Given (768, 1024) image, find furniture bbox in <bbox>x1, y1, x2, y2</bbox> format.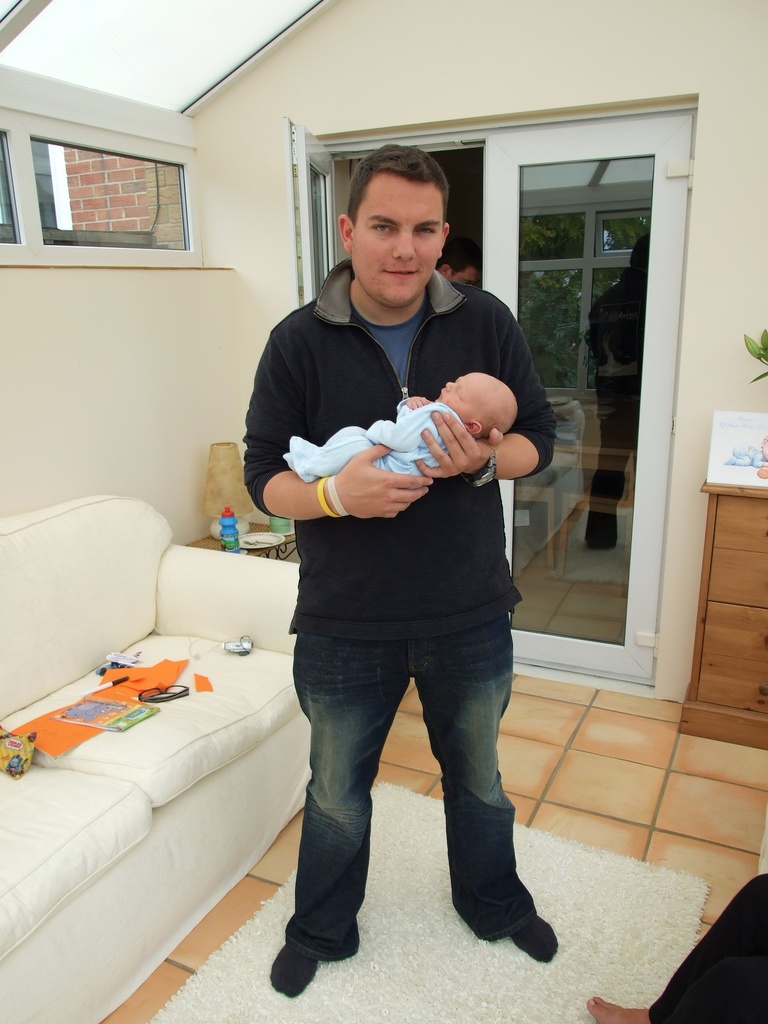
<bbox>191, 522, 300, 561</bbox>.
